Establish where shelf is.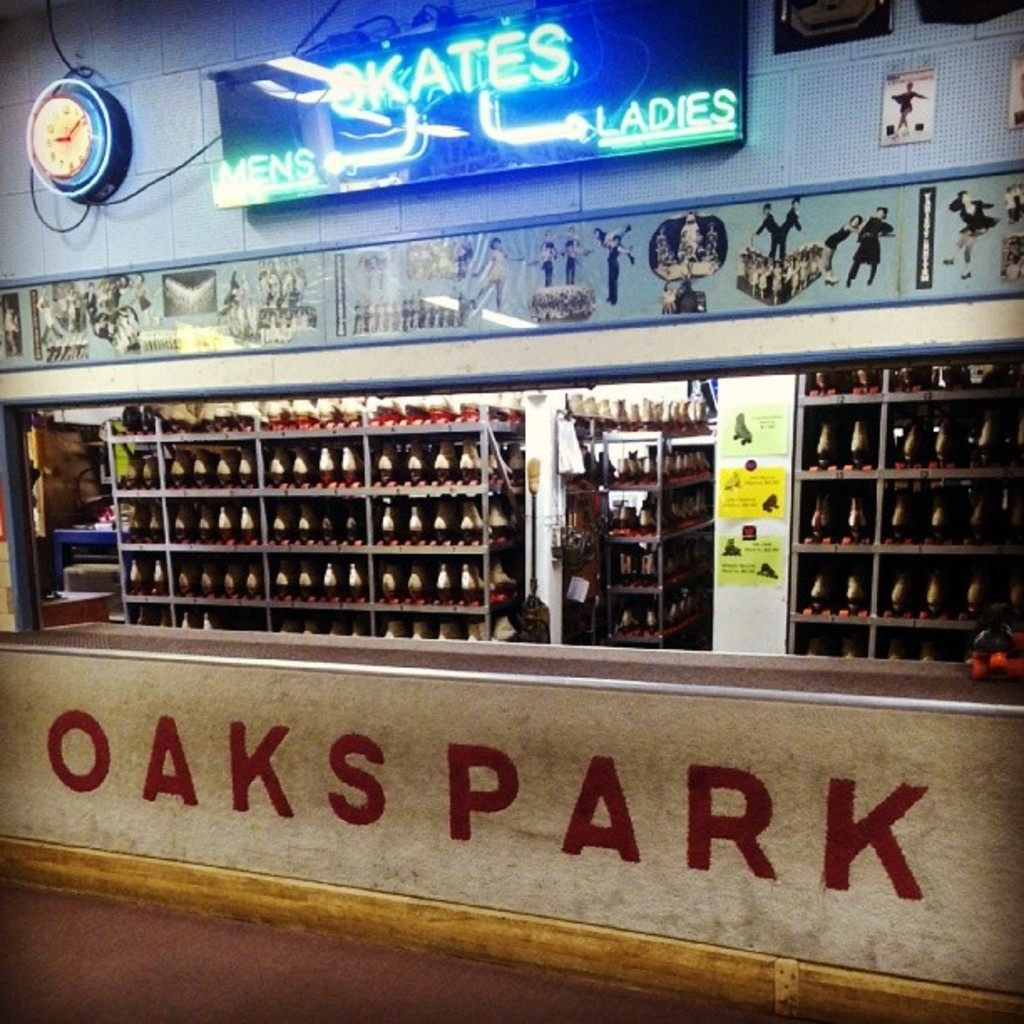
Established at Rect(582, 417, 716, 641).
